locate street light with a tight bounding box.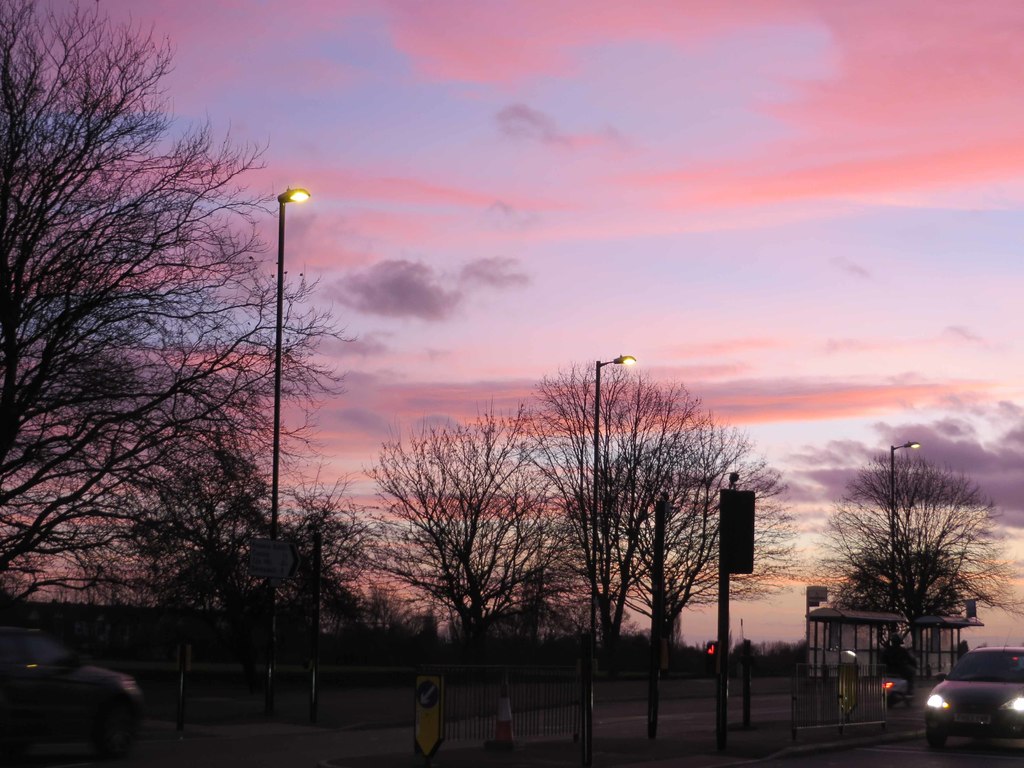
bbox(888, 440, 924, 648).
